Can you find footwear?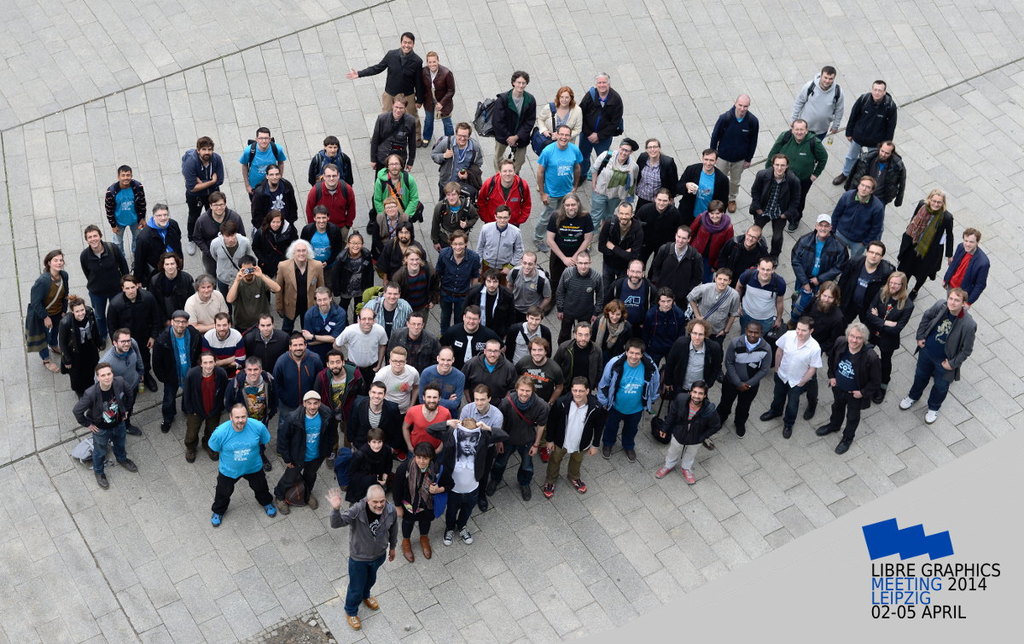
Yes, bounding box: 423,139,428,144.
